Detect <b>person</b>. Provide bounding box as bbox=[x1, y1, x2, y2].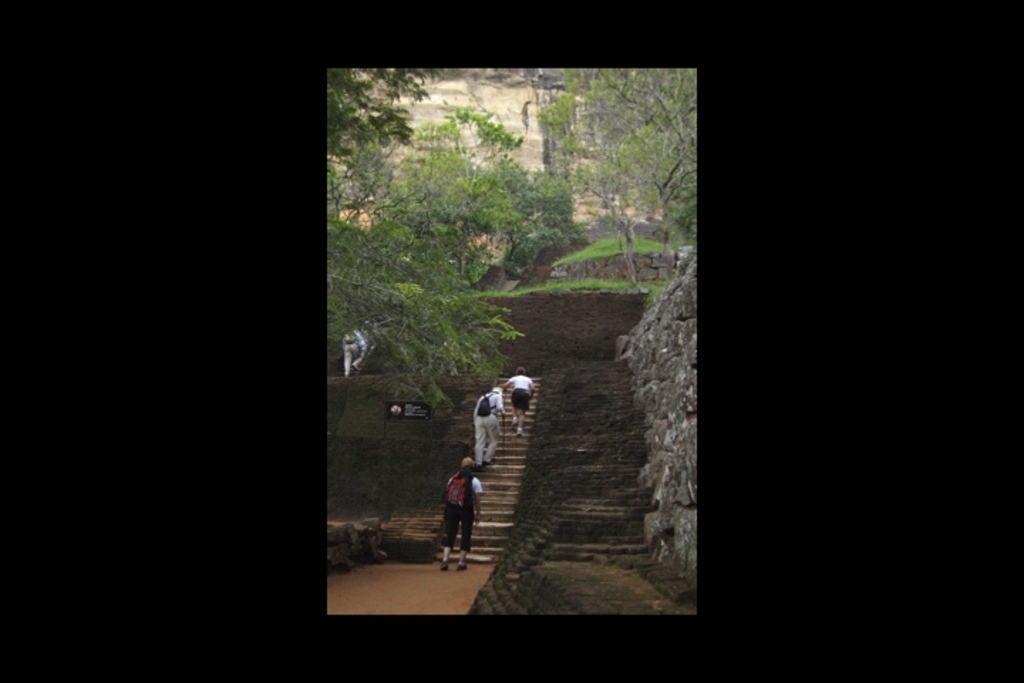
bbox=[437, 457, 482, 566].
